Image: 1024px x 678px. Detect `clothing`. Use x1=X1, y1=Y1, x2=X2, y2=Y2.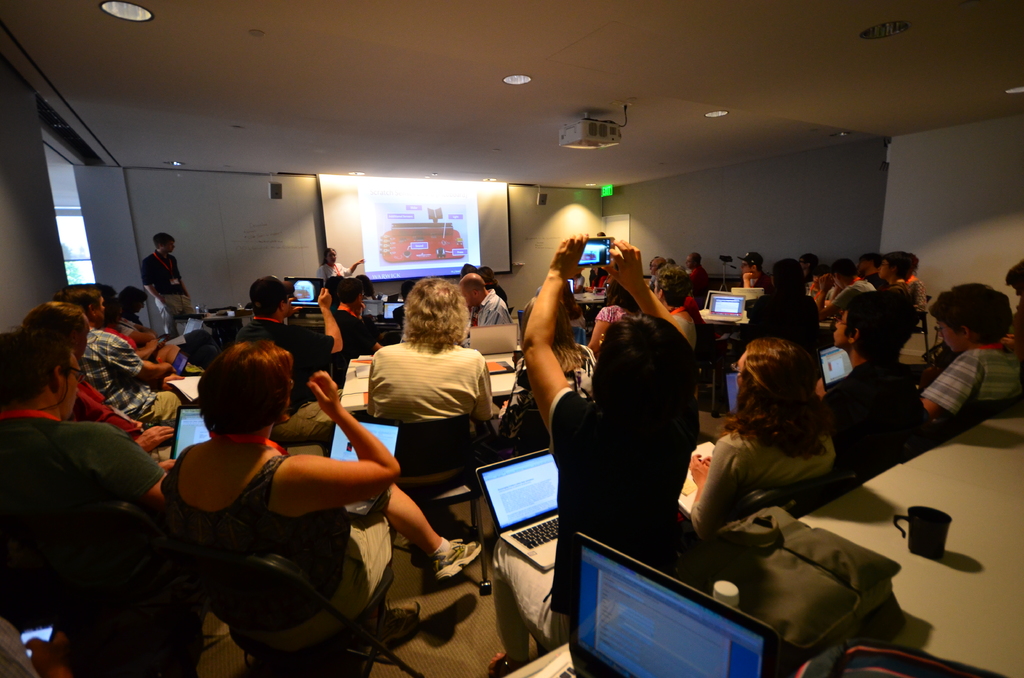
x1=924, y1=344, x2=1021, y2=416.
